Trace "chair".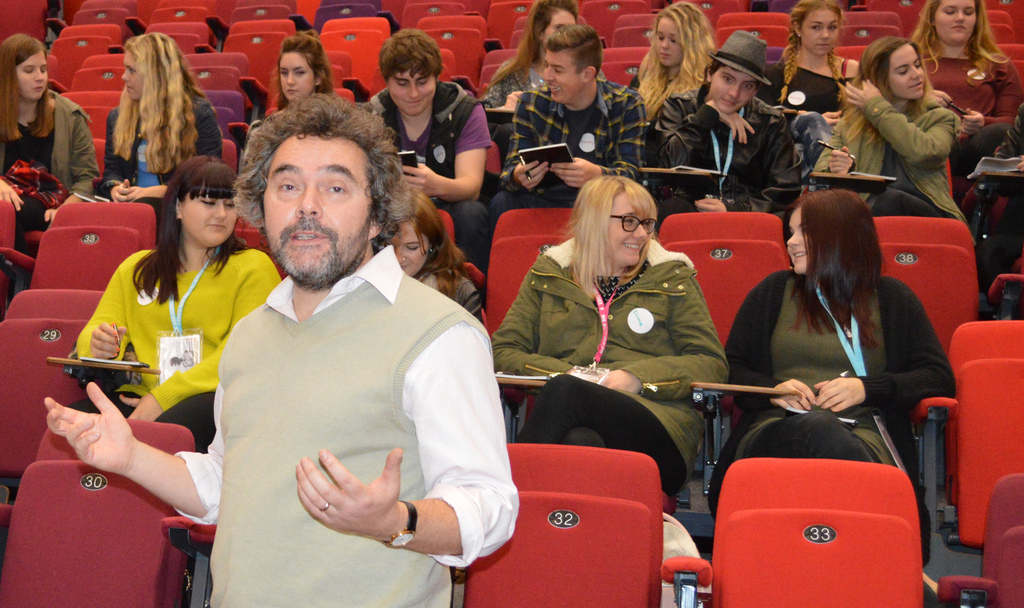
Traced to l=34, t=229, r=143, b=283.
